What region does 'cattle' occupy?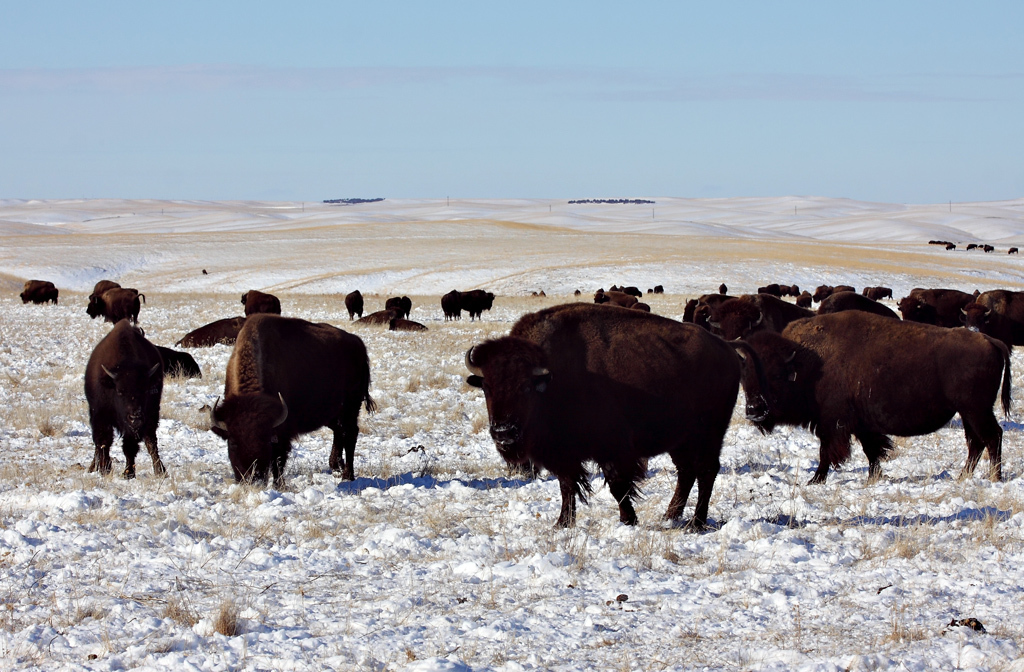
465, 284, 490, 317.
